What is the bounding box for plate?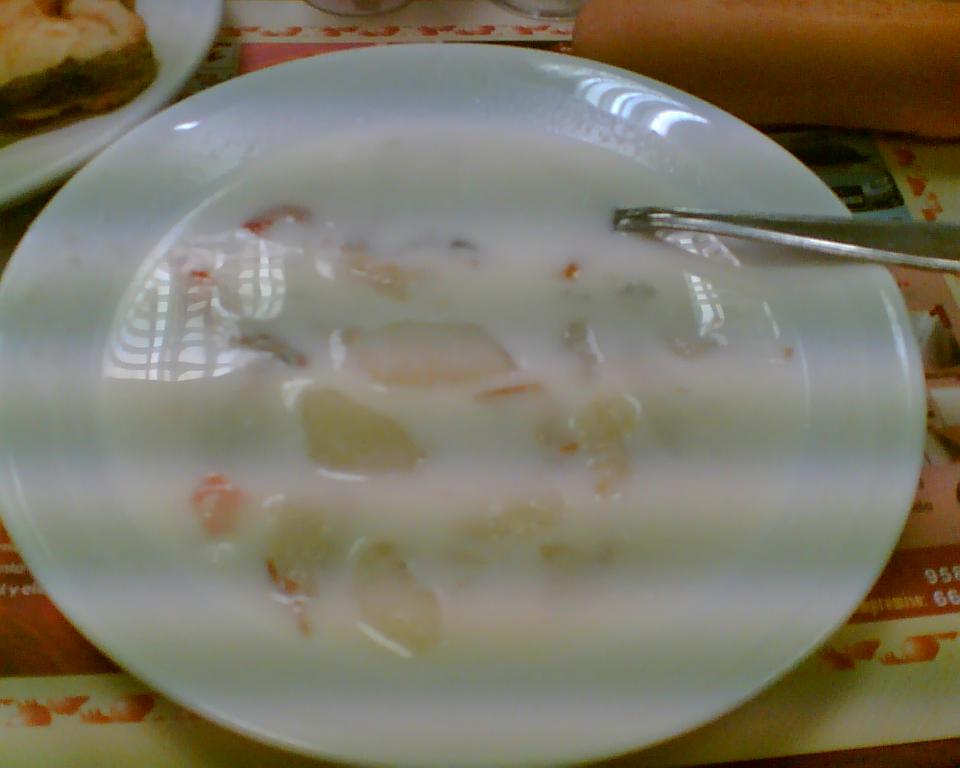
BBox(2, 33, 935, 745).
